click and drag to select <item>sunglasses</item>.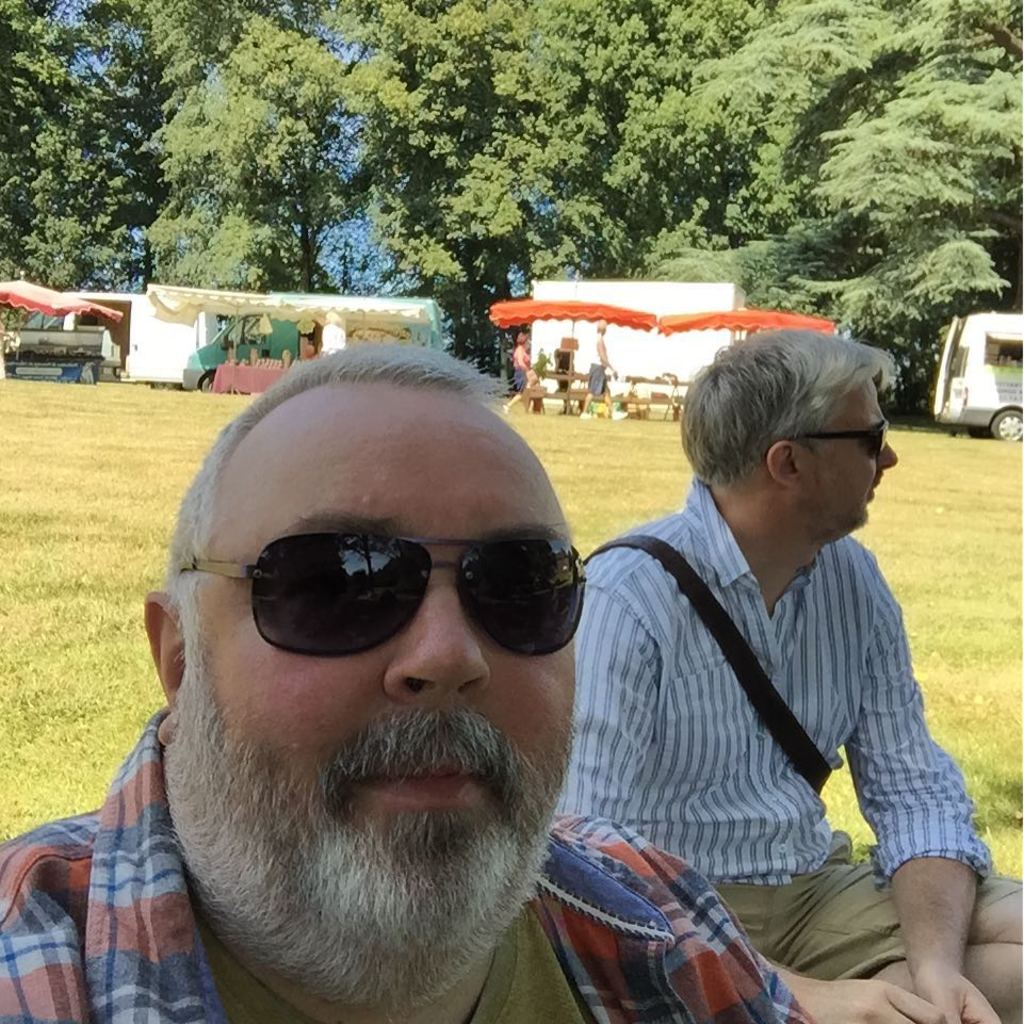
Selection: BBox(177, 533, 591, 657).
